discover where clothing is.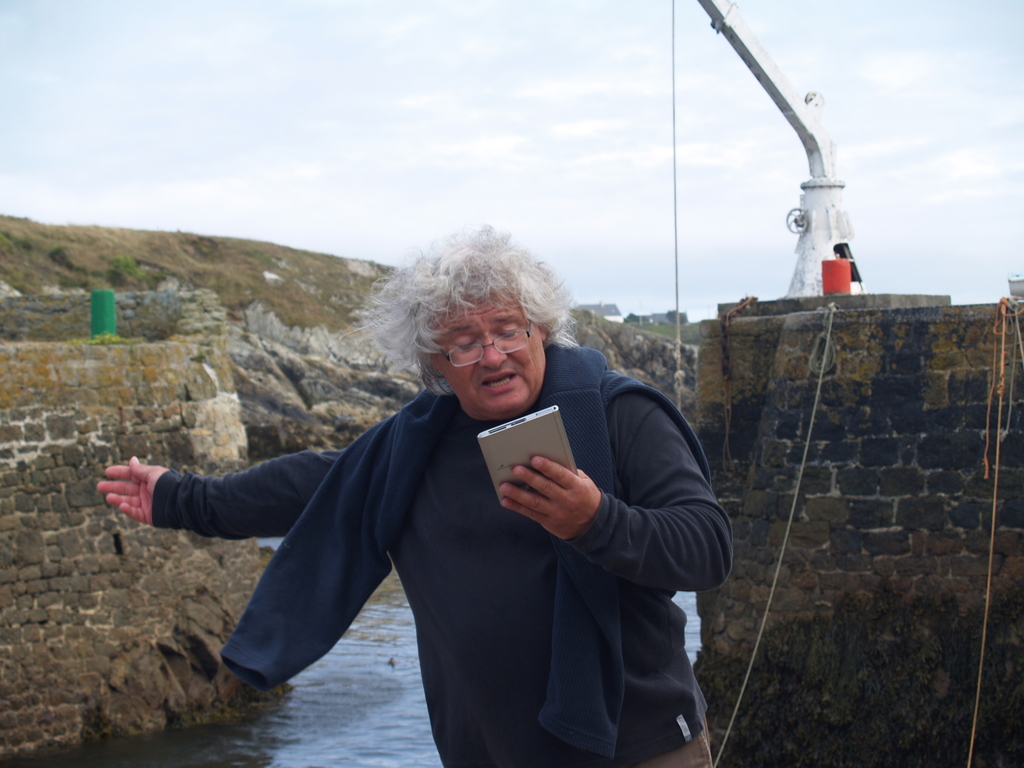
Discovered at x1=142, y1=316, x2=753, y2=733.
